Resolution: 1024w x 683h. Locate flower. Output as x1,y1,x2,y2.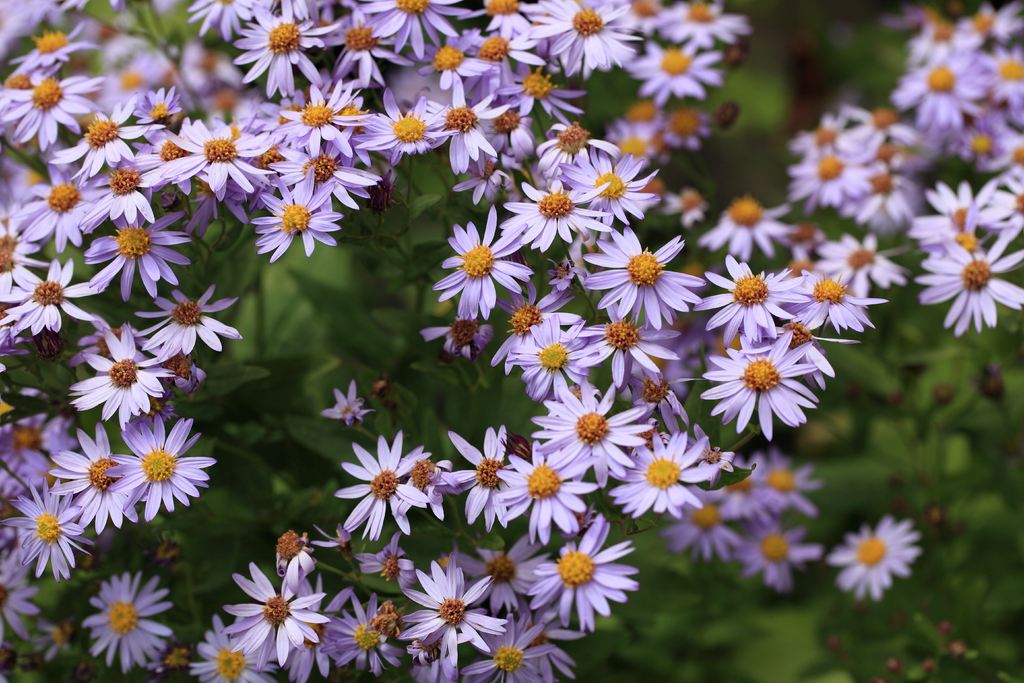
335,437,429,536.
